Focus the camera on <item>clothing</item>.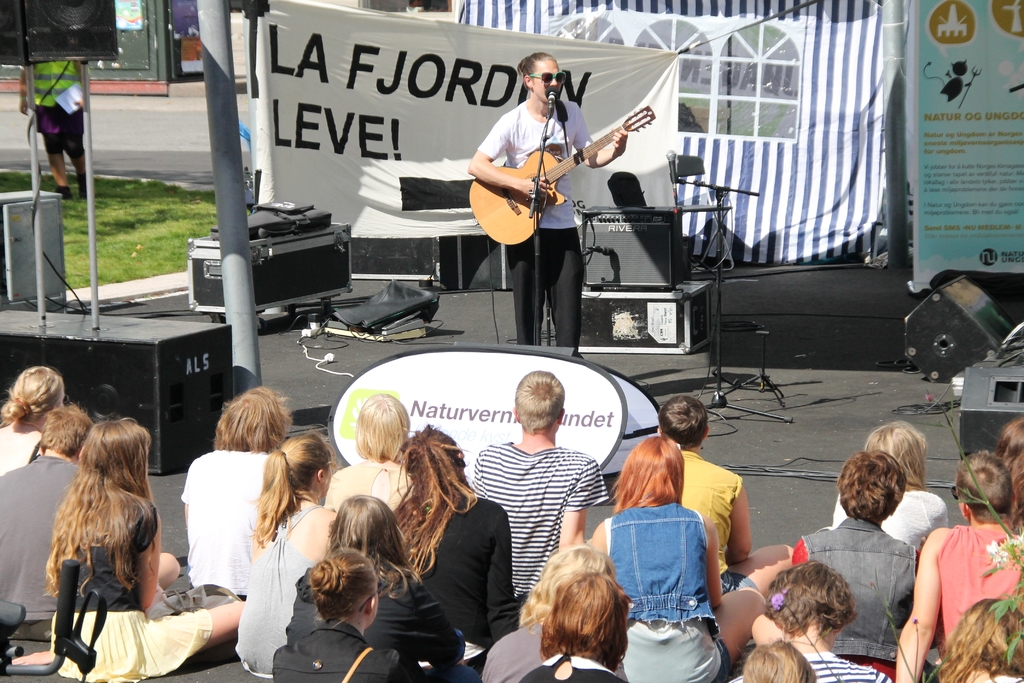
Focus region: (x1=818, y1=484, x2=952, y2=555).
